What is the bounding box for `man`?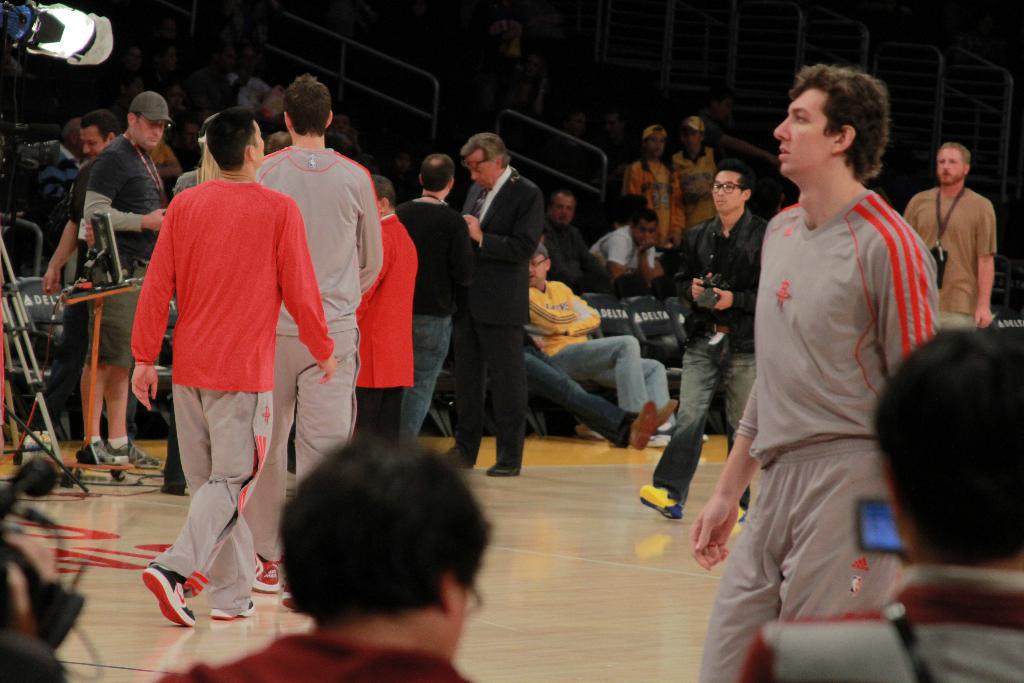
[x1=88, y1=90, x2=173, y2=479].
